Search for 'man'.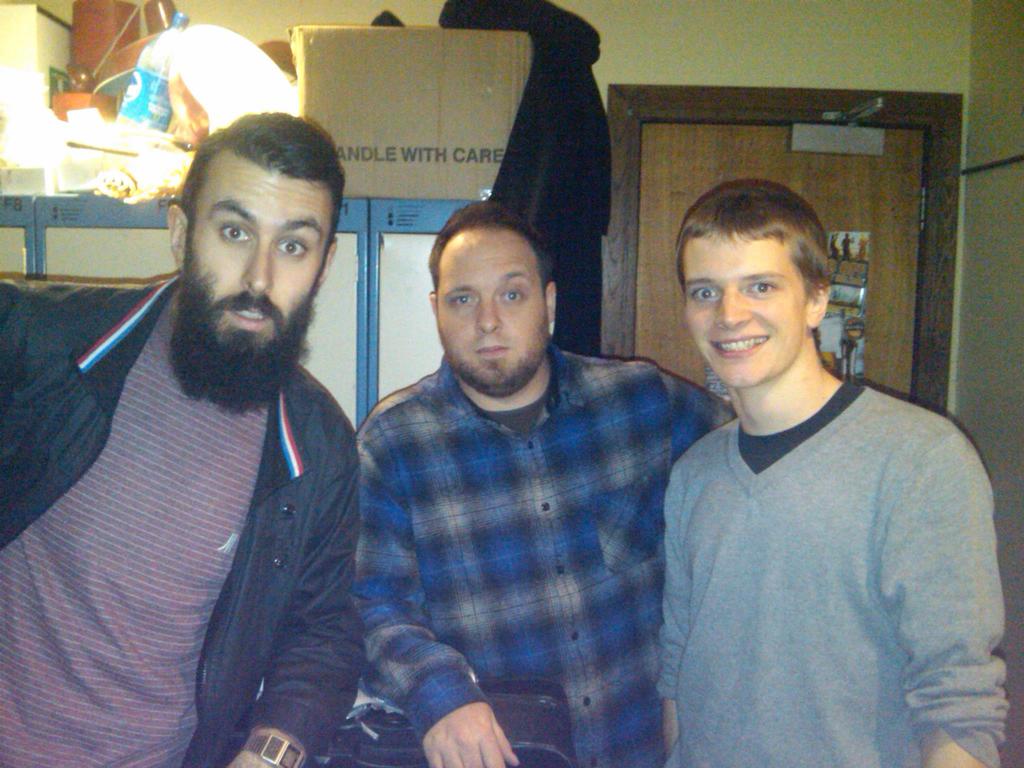
Found at (26,99,425,755).
